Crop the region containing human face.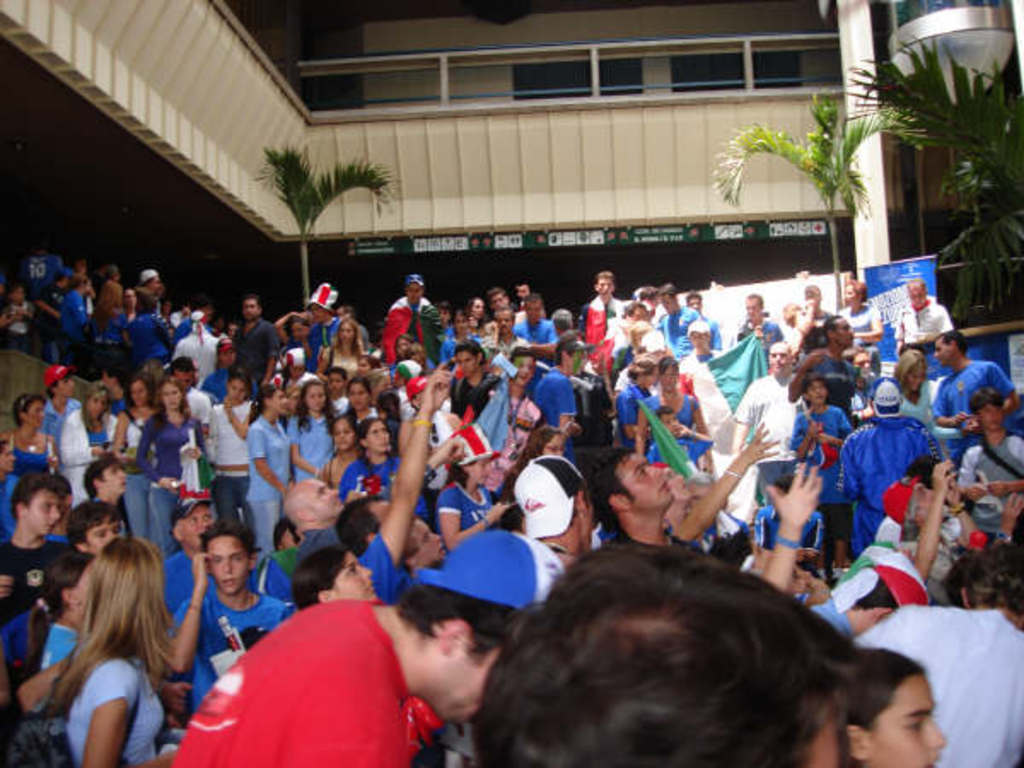
Crop region: x1=403, y1=282, x2=422, y2=311.
